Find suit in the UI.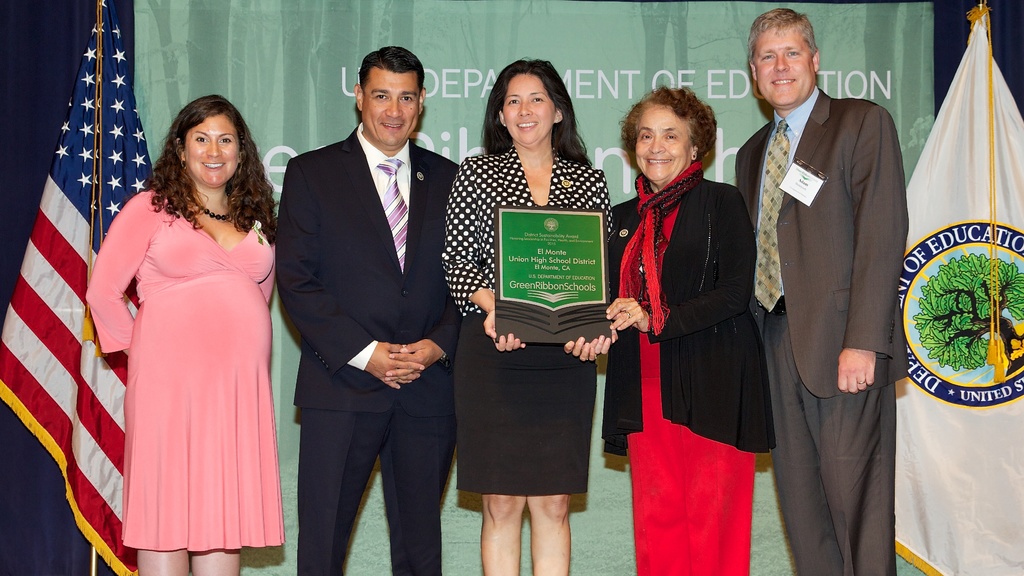
UI element at BBox(271, 124, 462, 575).
